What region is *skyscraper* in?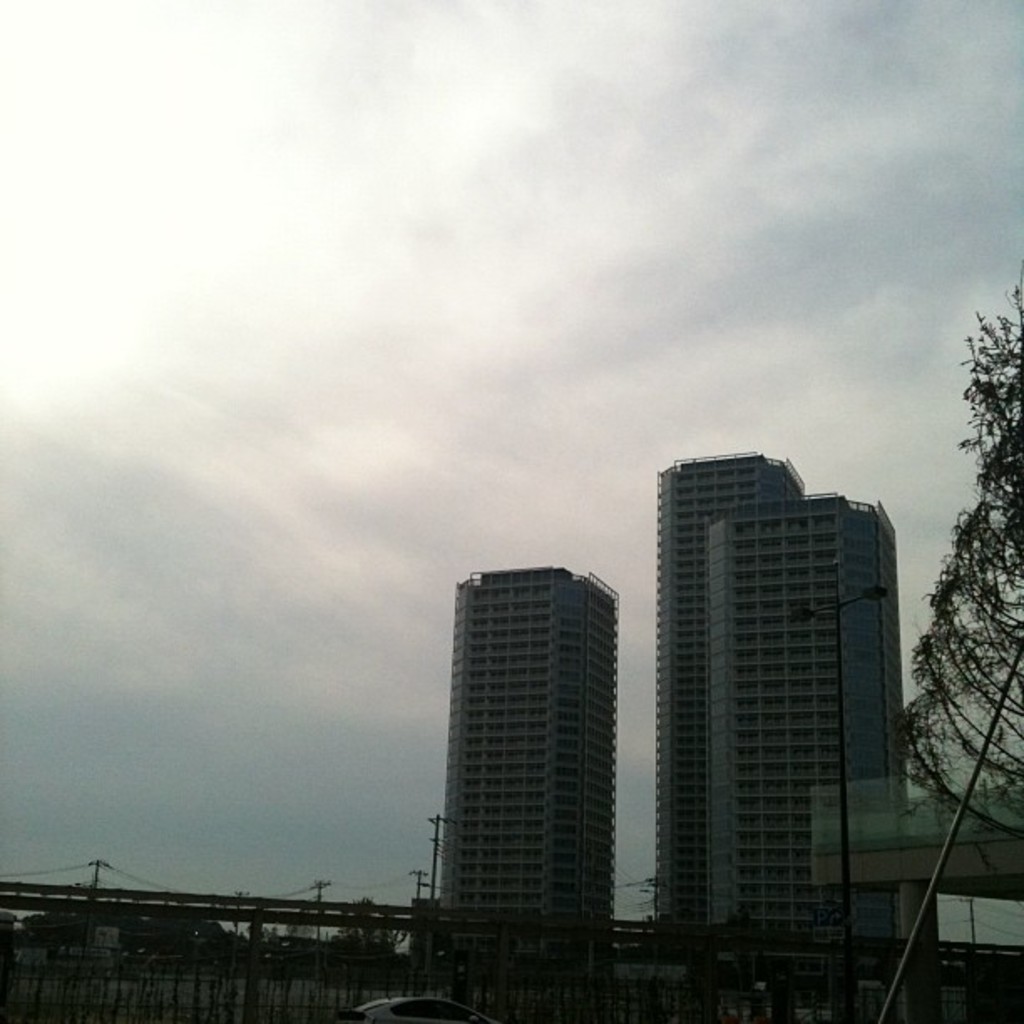
bbox=[606, 422, 934, 964].
